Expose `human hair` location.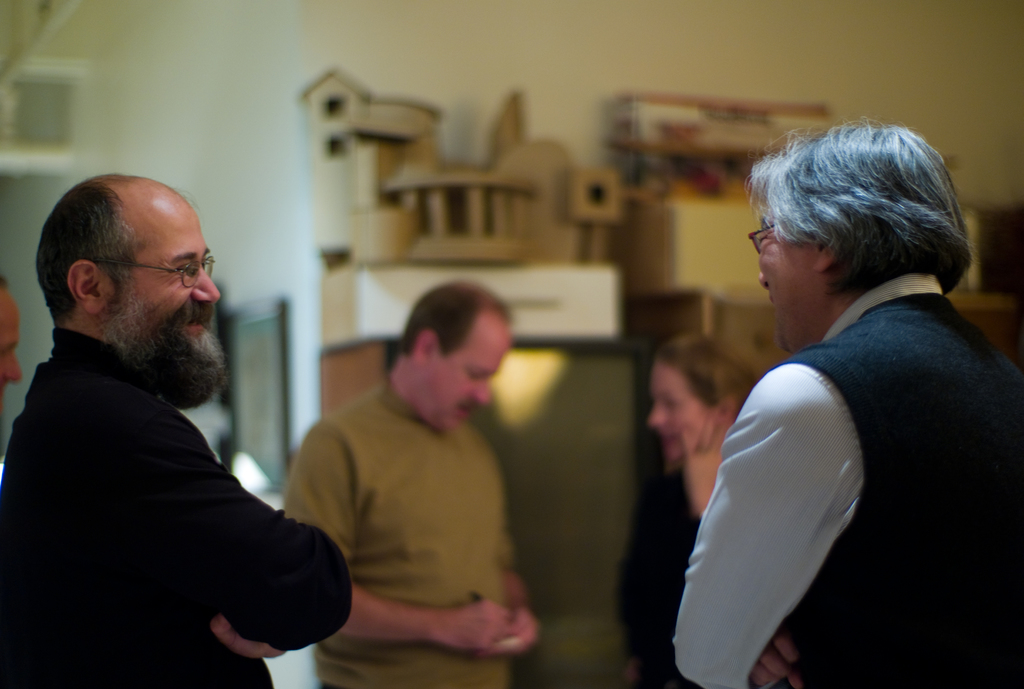
Exposed at <region>26, 180, 136, 328</region>.
